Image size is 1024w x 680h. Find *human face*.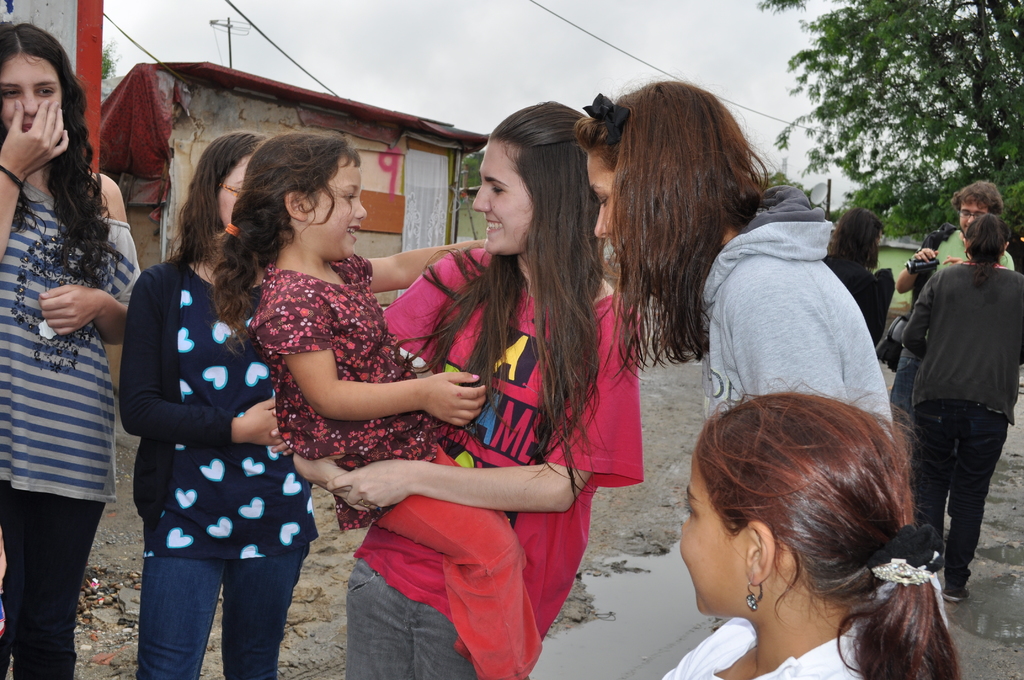
l=216, t=154, r=252, b=227.
